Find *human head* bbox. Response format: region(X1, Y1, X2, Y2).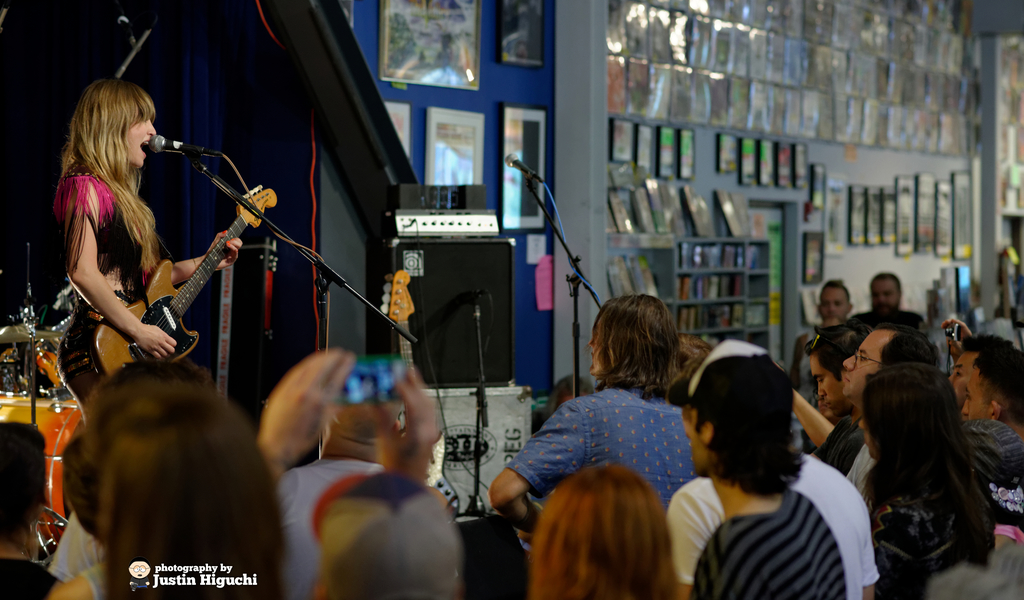
region(63, 438, 101, 537).
